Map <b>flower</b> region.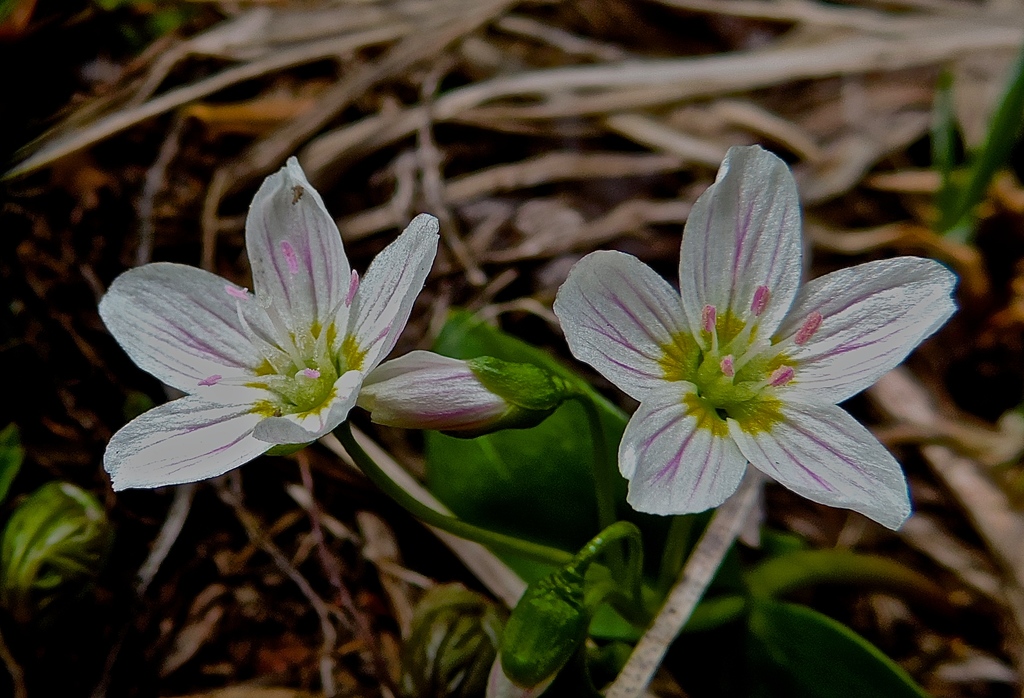
Mapped to Rect(90, 152, 575, 493).
